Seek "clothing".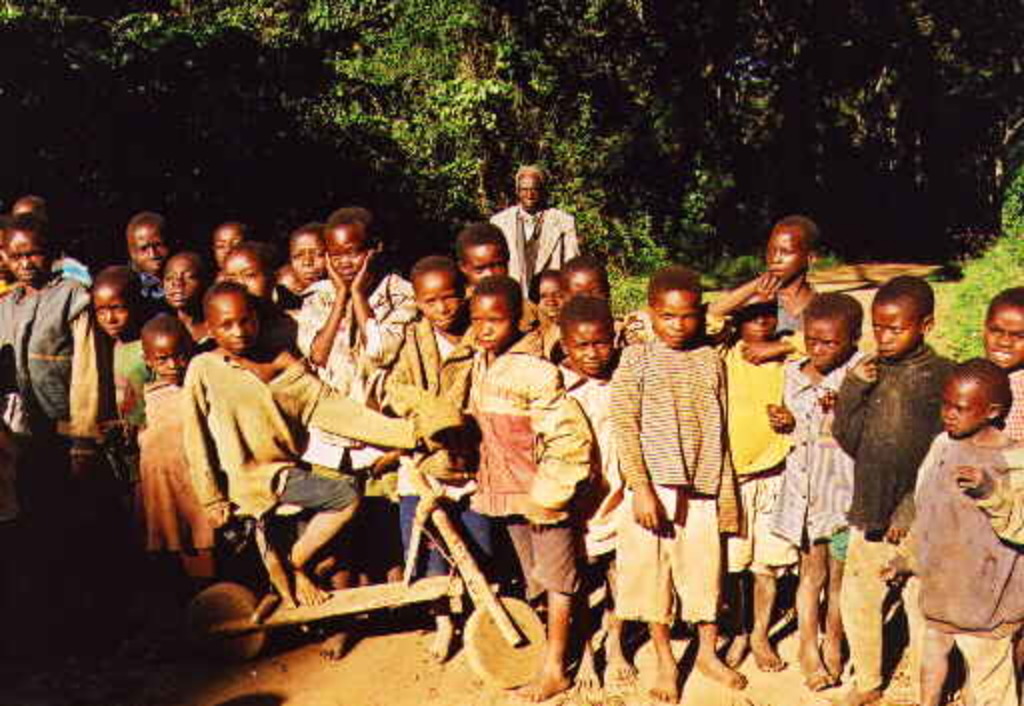
detection(998, 362, 1022, 460).
